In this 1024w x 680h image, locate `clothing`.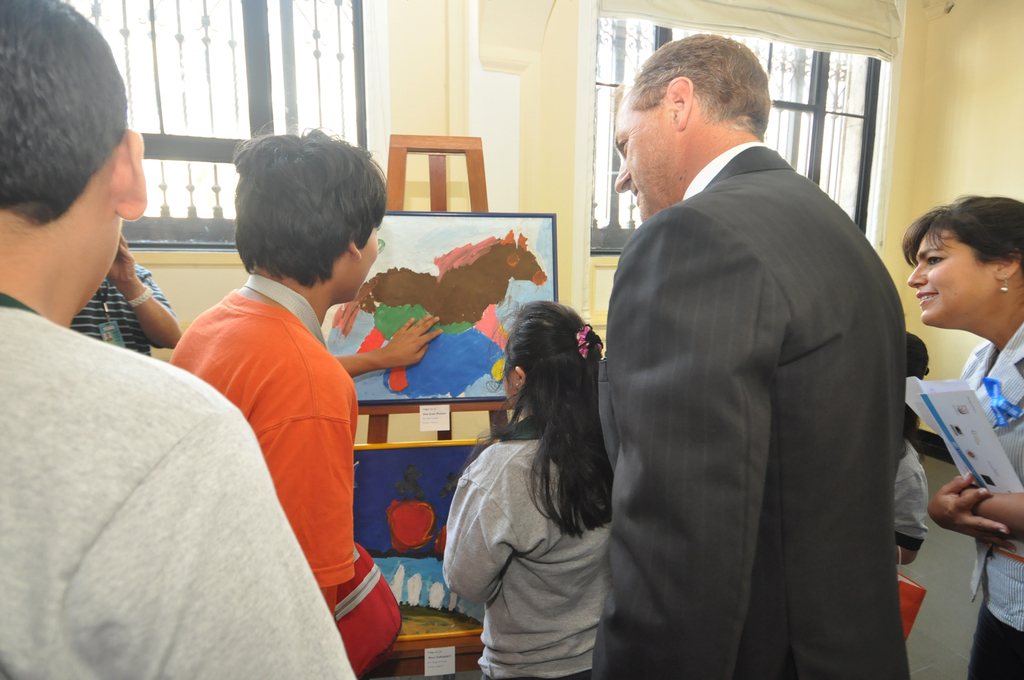
Bounding box: {"x1": 598, "y1": 131, "x2": 895, "y2": 677}.
